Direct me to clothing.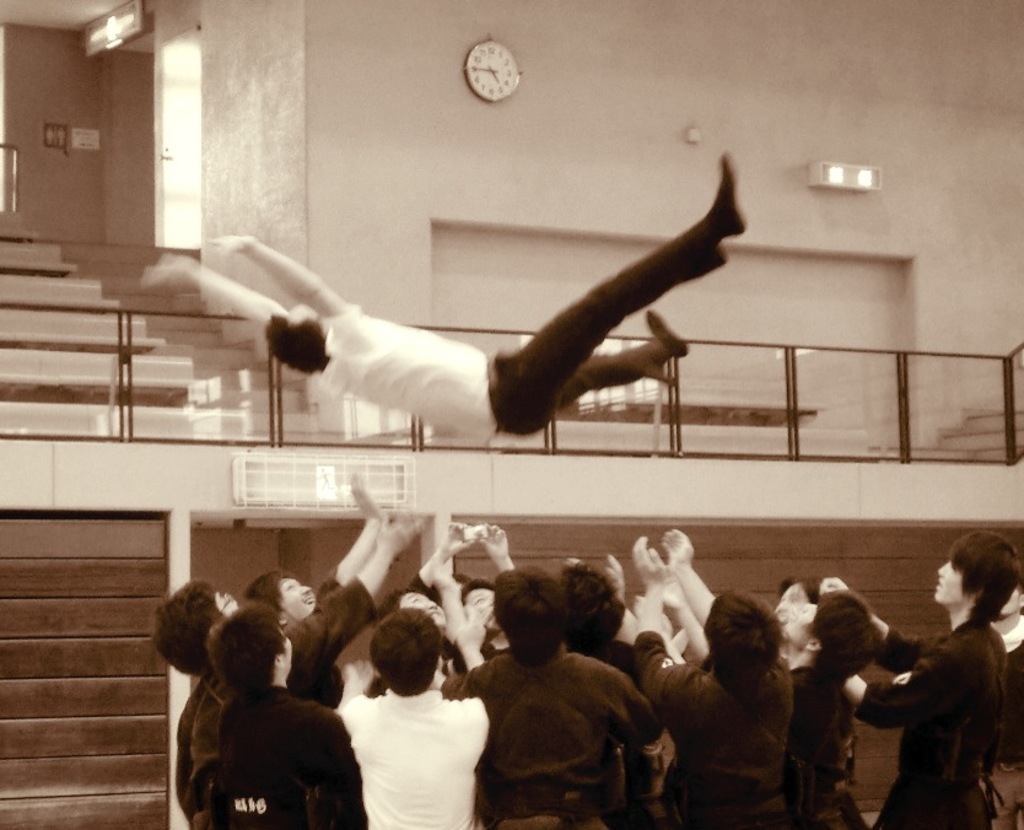
Direction: x1=373, y1=686, x2=479, y2=825.
